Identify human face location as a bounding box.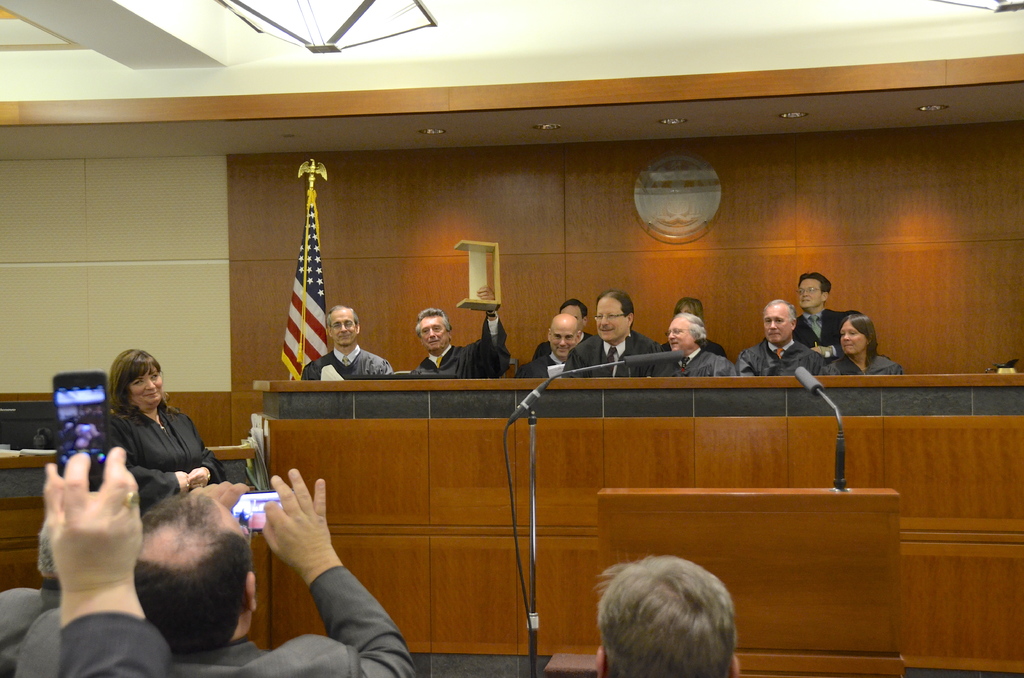
BBox(597, 301, 628, 339).
